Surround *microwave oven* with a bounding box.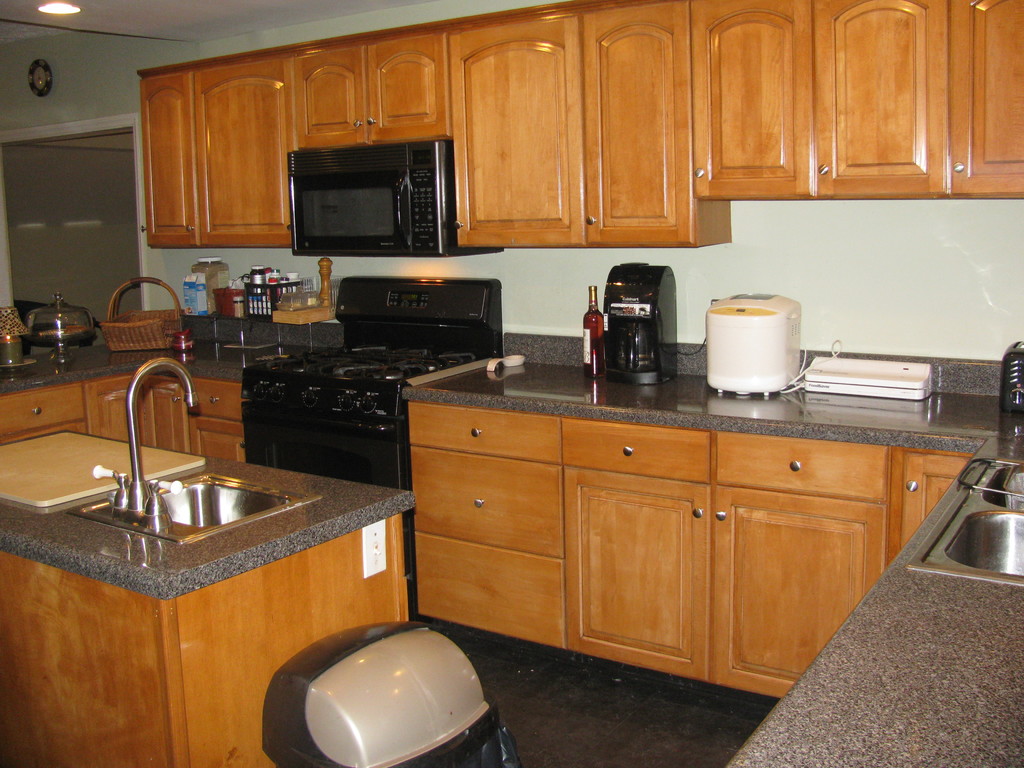
pyautogui.locateOnScreen(291, 142, 505, 252).
